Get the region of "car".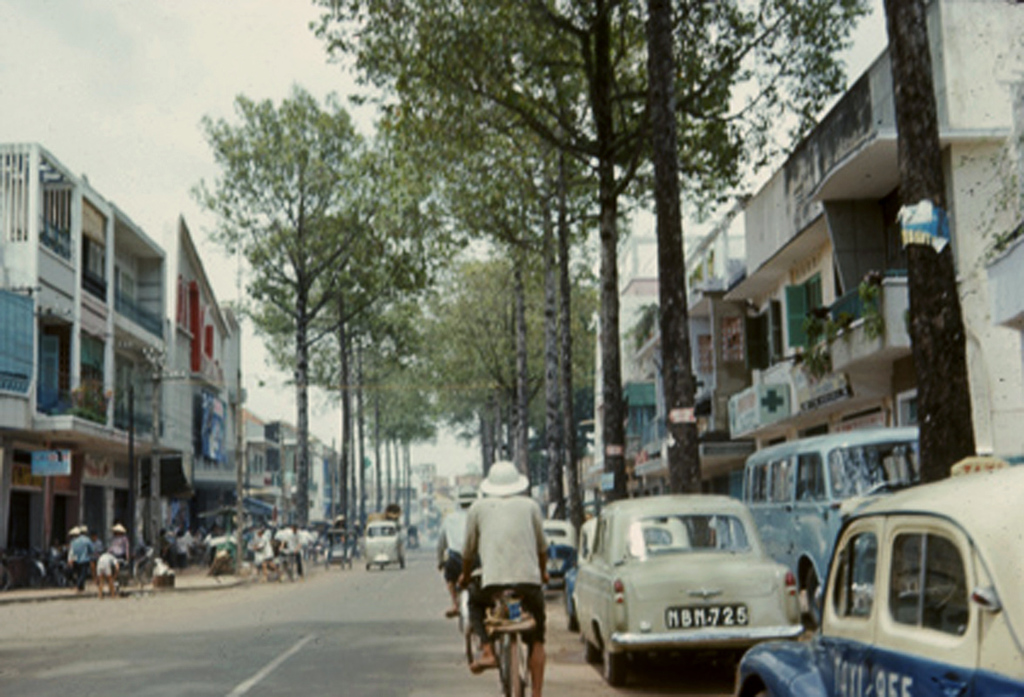
541/518/572/579.
